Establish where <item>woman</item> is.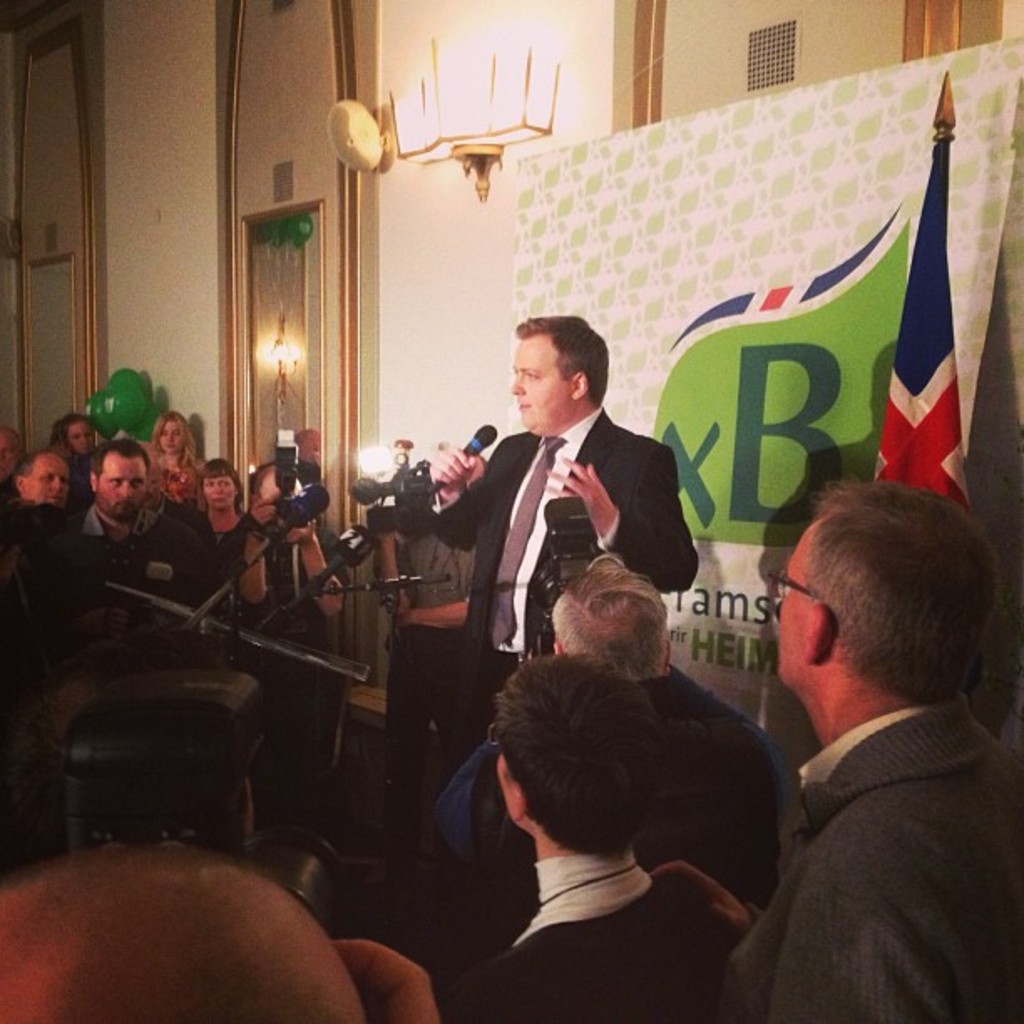
Established at <box>187,458,249,567</box>.
